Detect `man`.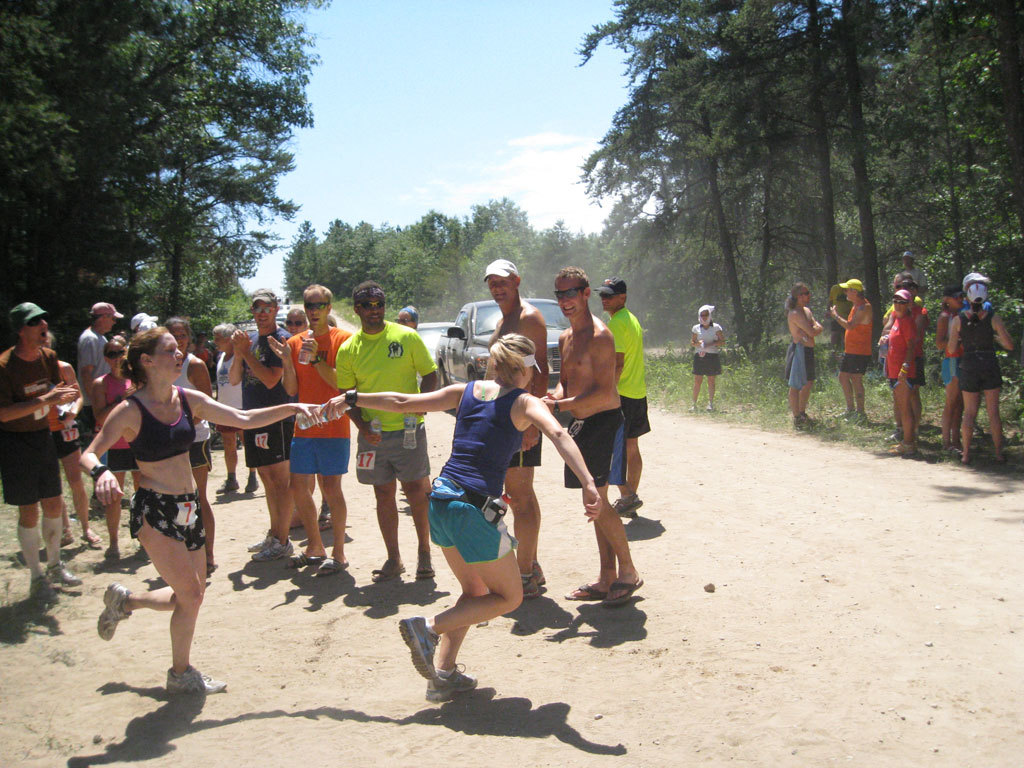
Detected at x1=268, y1=284, x2=347, y2=575.
